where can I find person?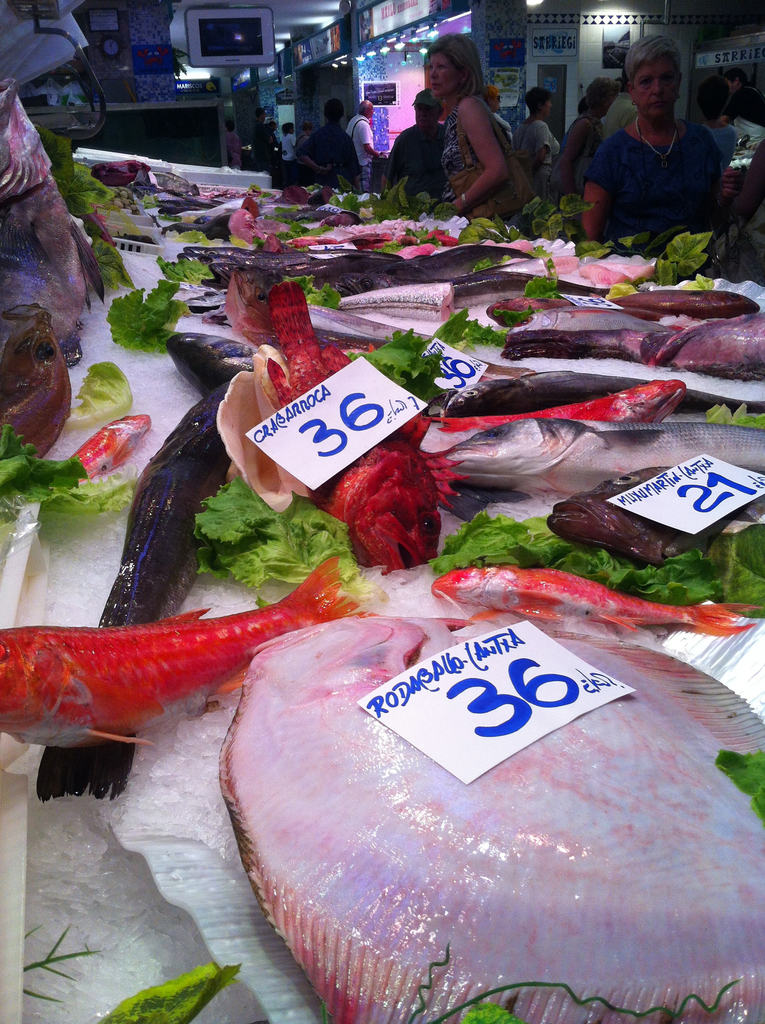
You can find it at 560:76:619:191.
